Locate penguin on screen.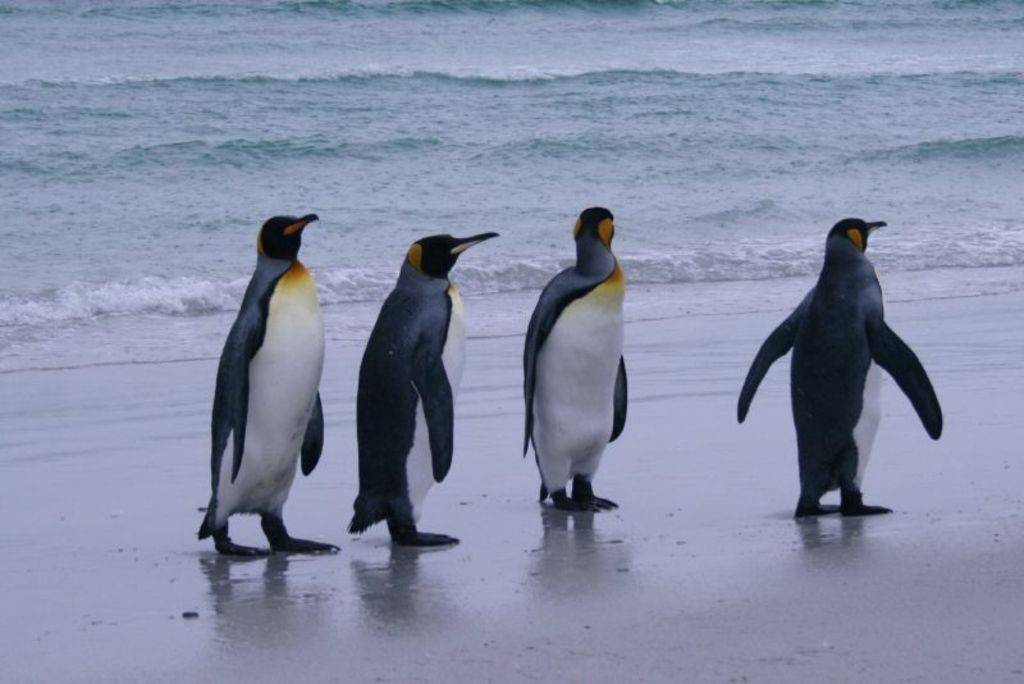
On screen at left=739, top=215, right=946, bottom=516.
